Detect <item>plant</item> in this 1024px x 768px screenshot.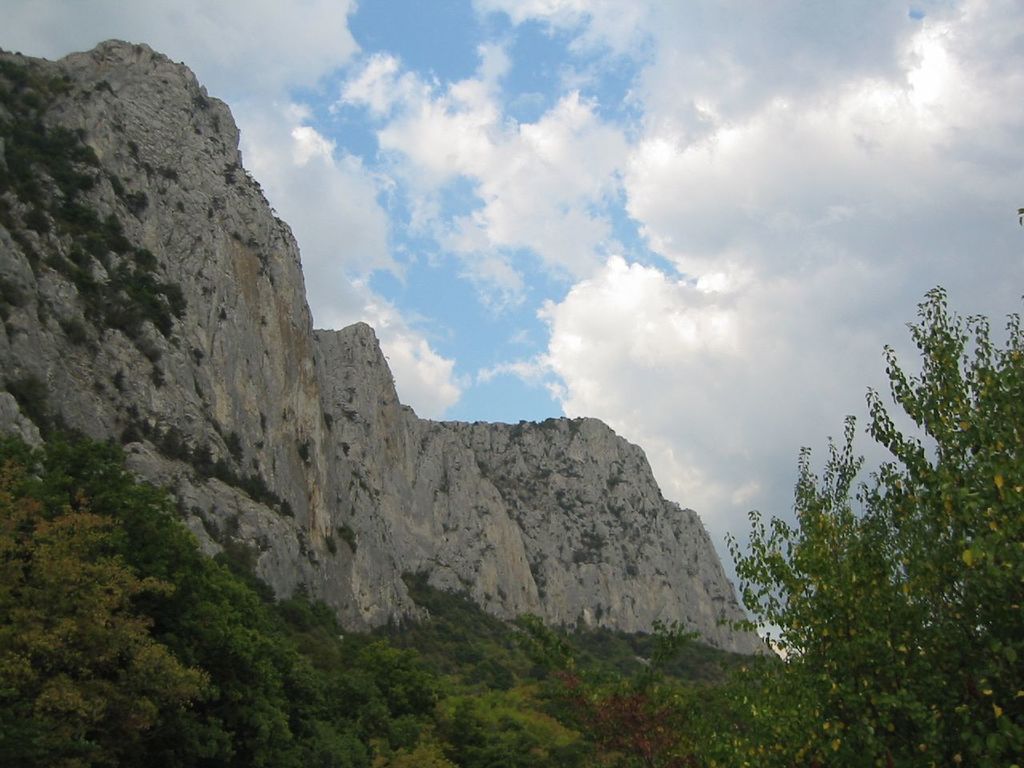
Detection: box=[98, 82, 110, 94].
